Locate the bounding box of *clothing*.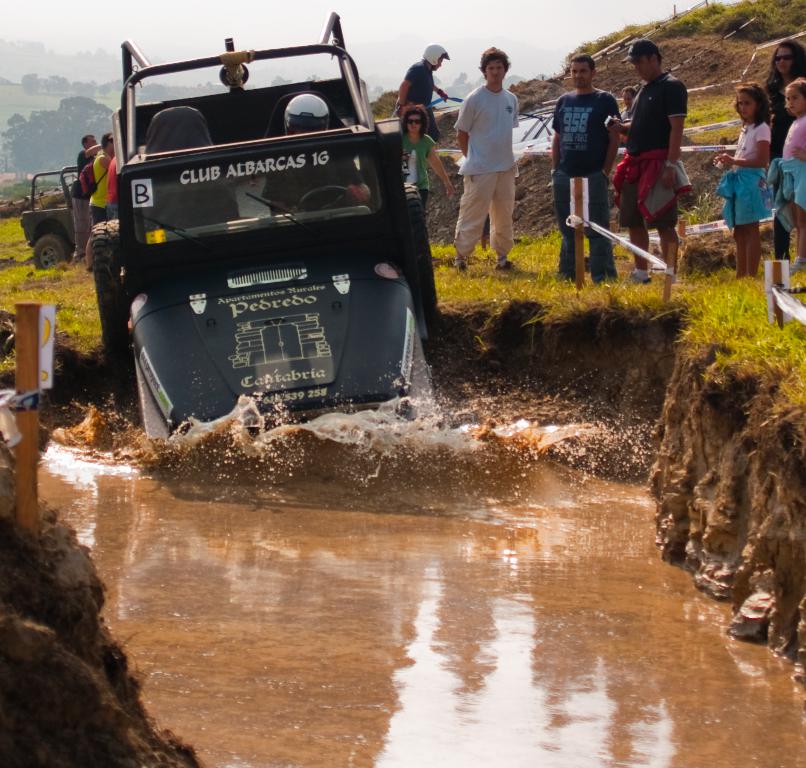
Bounding box: (768,115,805,257).
